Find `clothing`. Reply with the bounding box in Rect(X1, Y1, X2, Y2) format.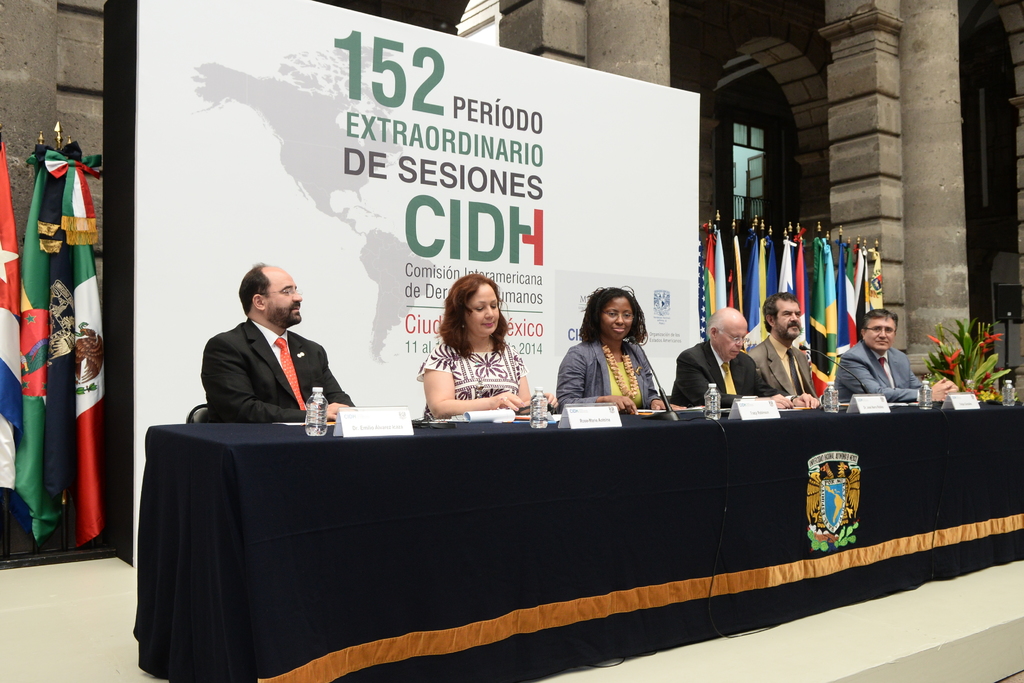
Rect(415, 345, 554, 413).
